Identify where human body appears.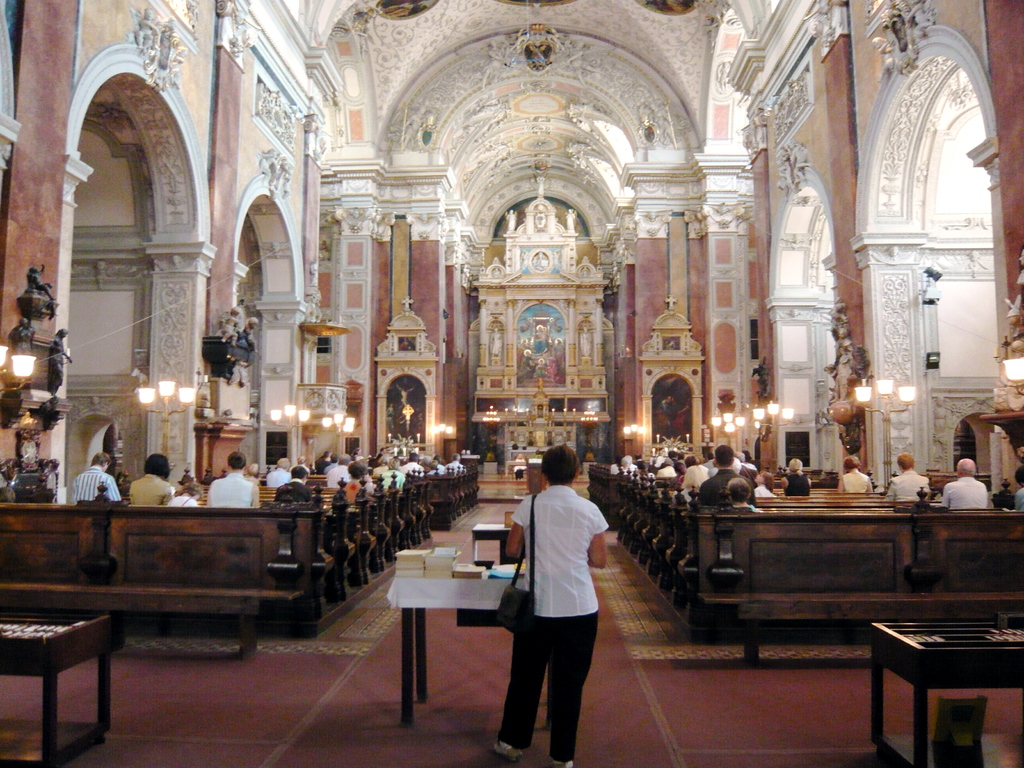
Appears at [73, 452, 123, 504].
